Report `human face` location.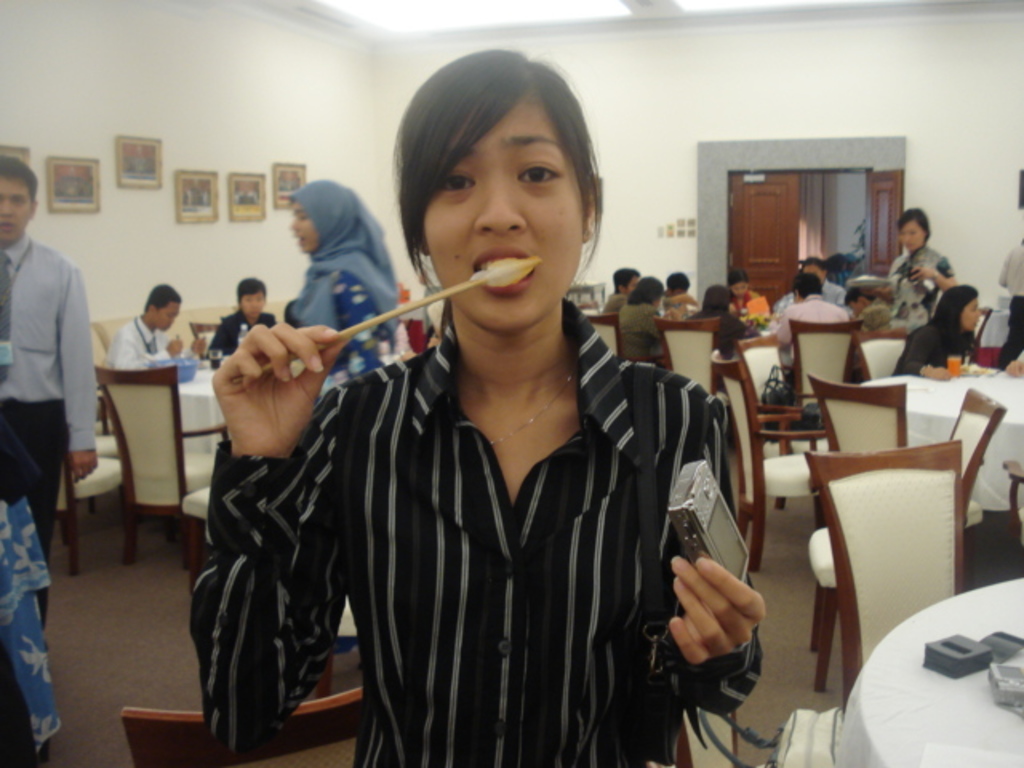
Report: (x1=627, y1=275, x2=635, y2=293).
